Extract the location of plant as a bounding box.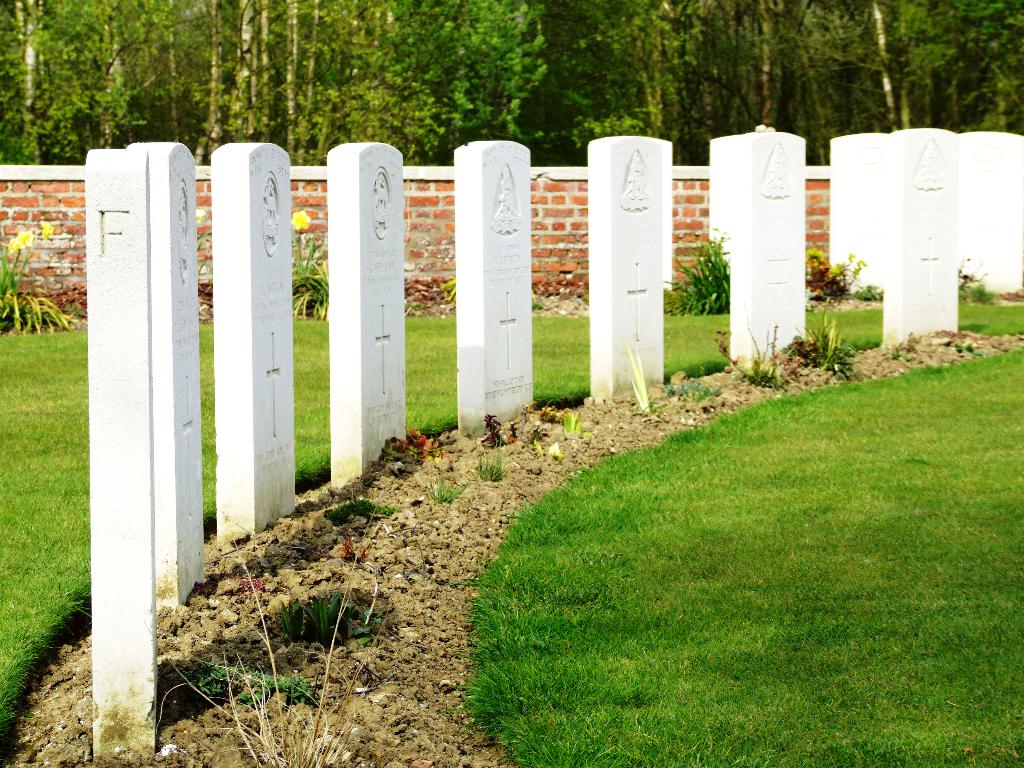
282:591:396:653.
